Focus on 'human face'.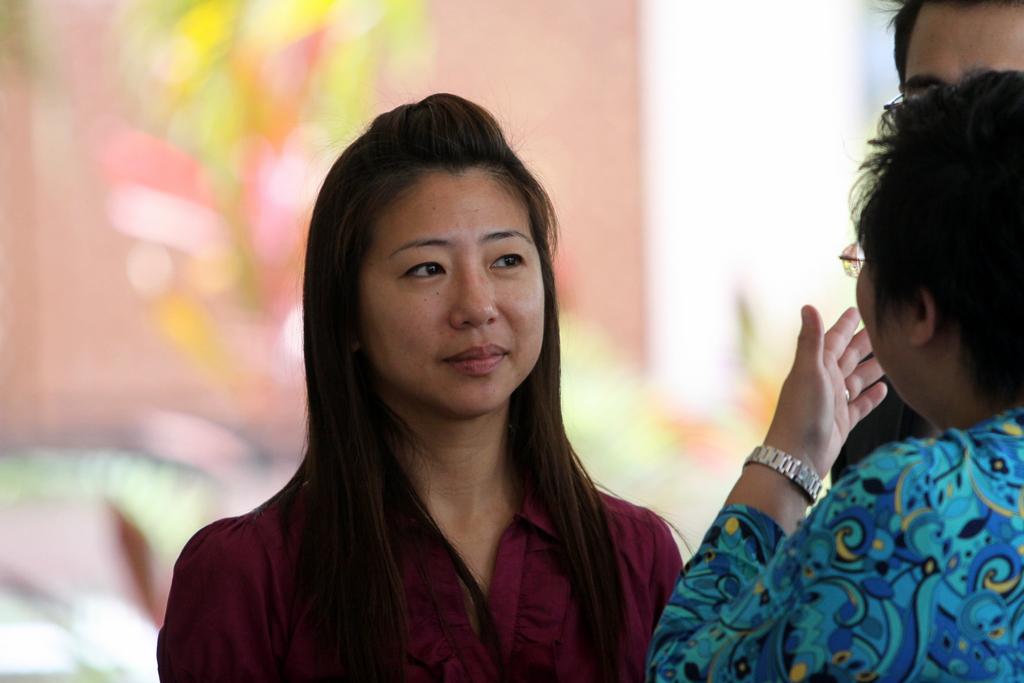
Focused at 365/166/546/416.
